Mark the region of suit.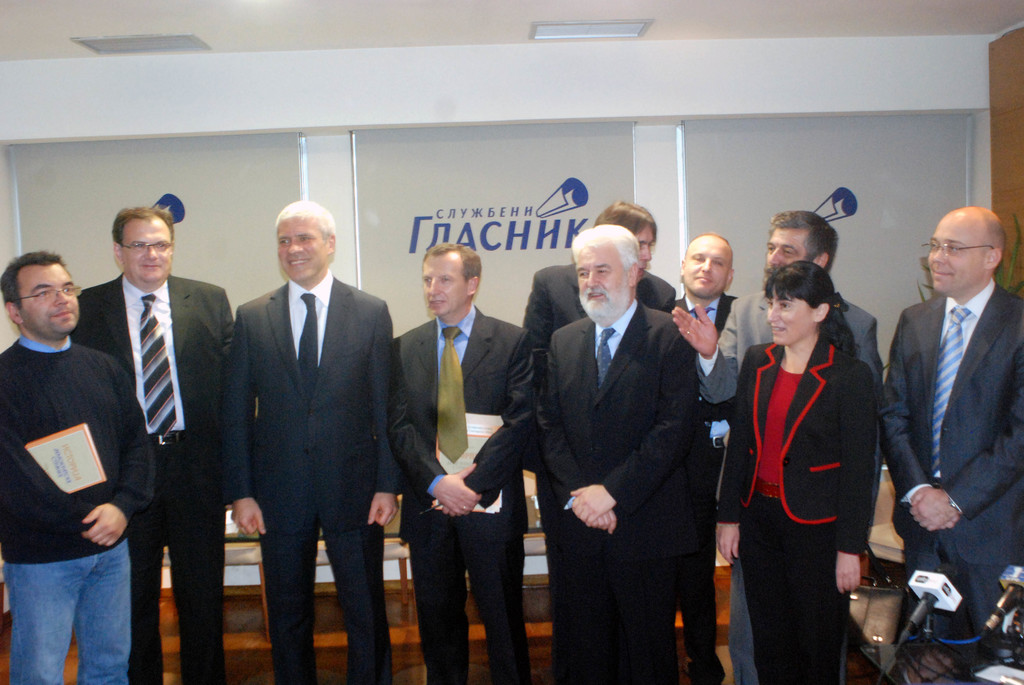
Region: select_region(390, 300, 543, 684).
